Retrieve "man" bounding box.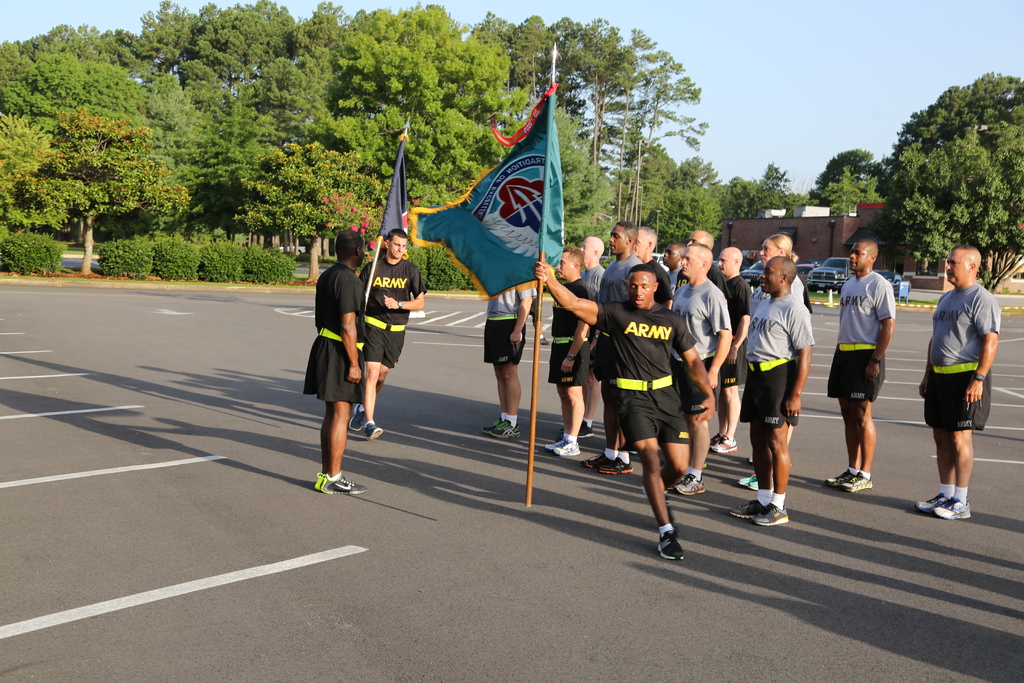
Bounding box: BBox(350, 226, 425, 436).
